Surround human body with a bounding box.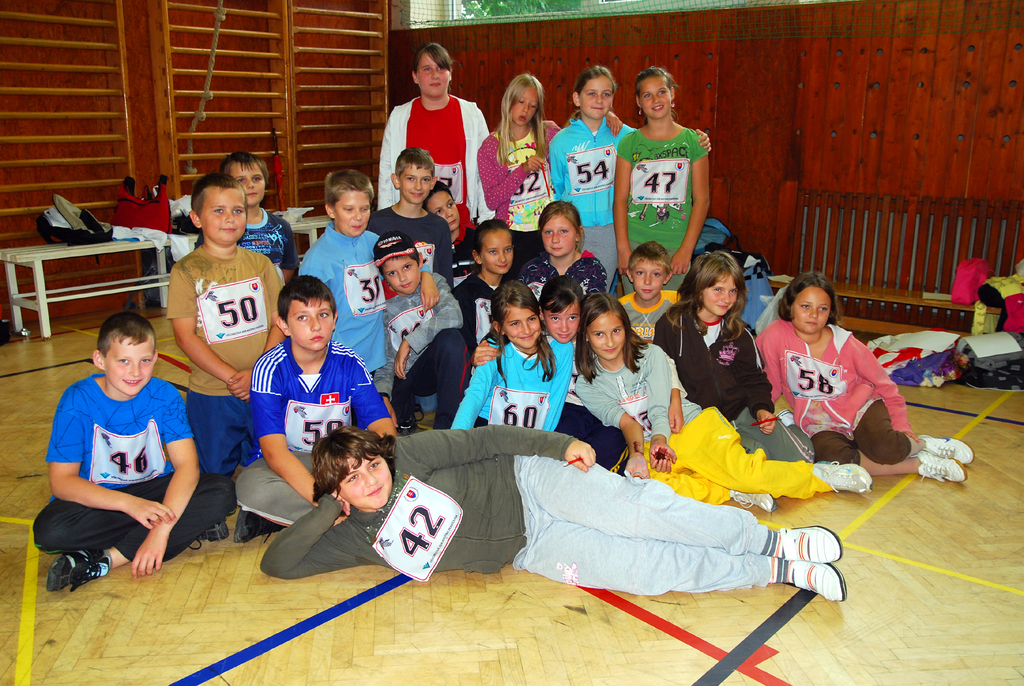
rect(652, 303, 822, 462).
